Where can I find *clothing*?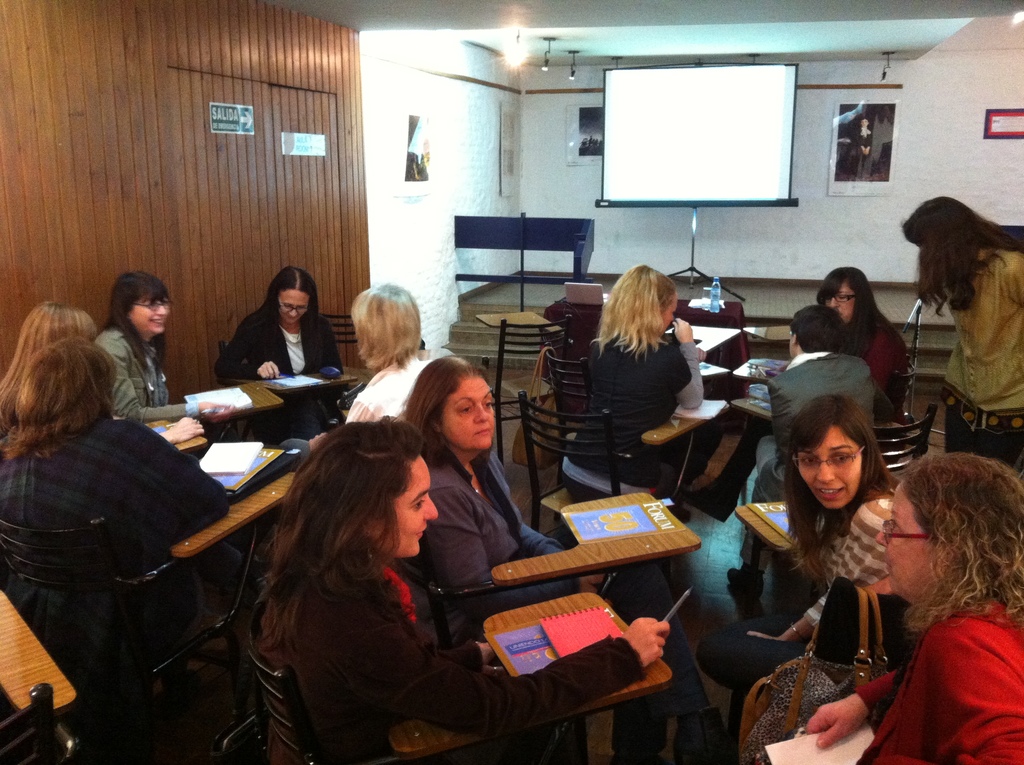
You can find it at l=93, t=325, r=200, b=413.
